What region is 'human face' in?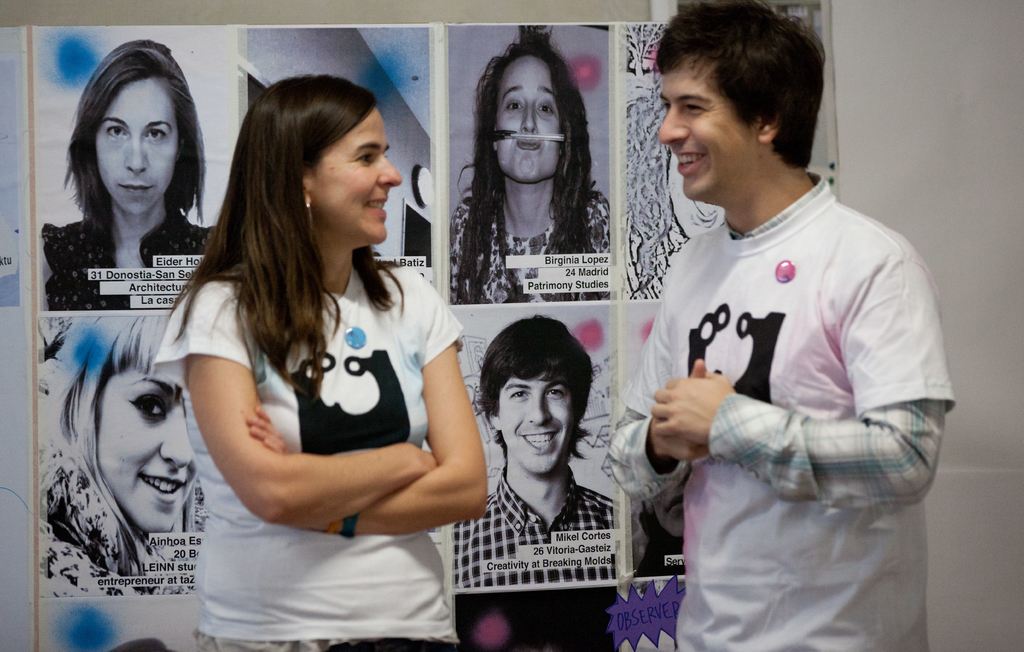
Rect(496, 61, 566, 184).
